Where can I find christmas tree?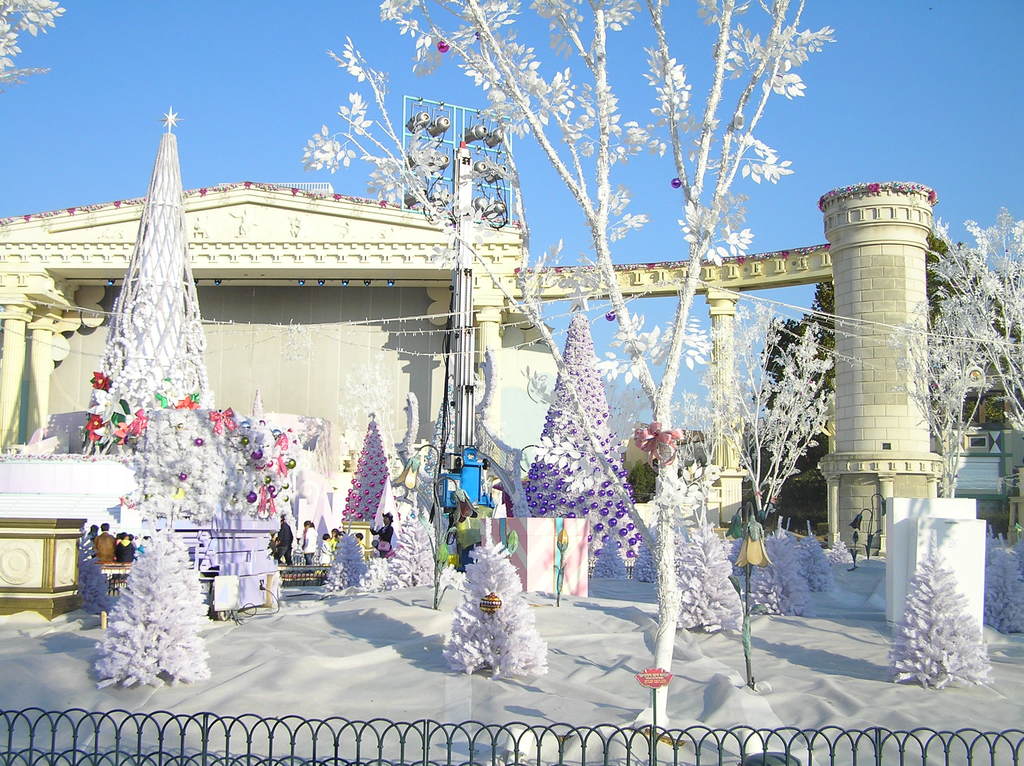
You can find it at 1005:527:1023:567.
